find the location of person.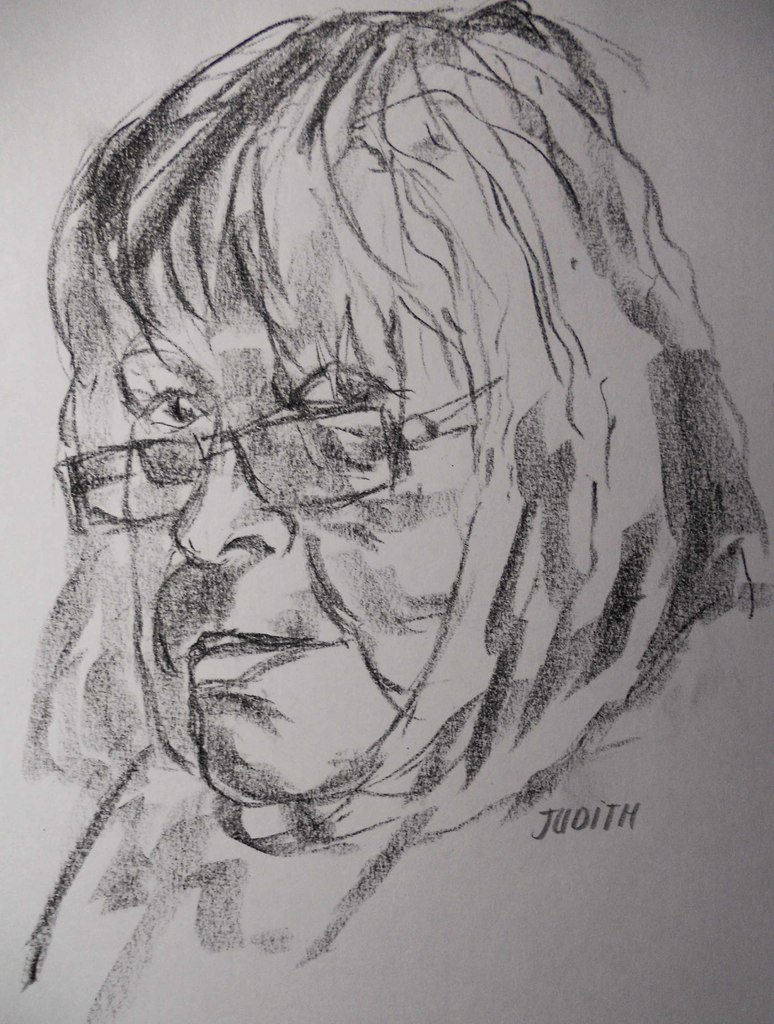
Location: <region>25, 0, 773, 1023</region>.
